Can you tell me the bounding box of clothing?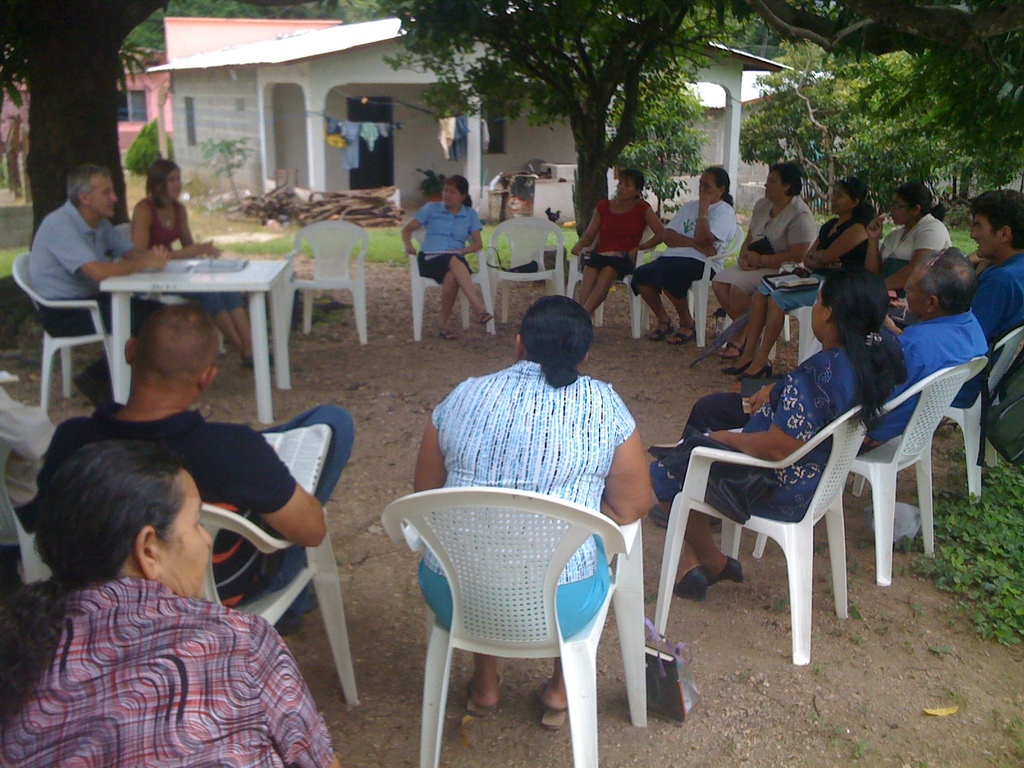
(left=632, top=200, right=737, bottom=296).
